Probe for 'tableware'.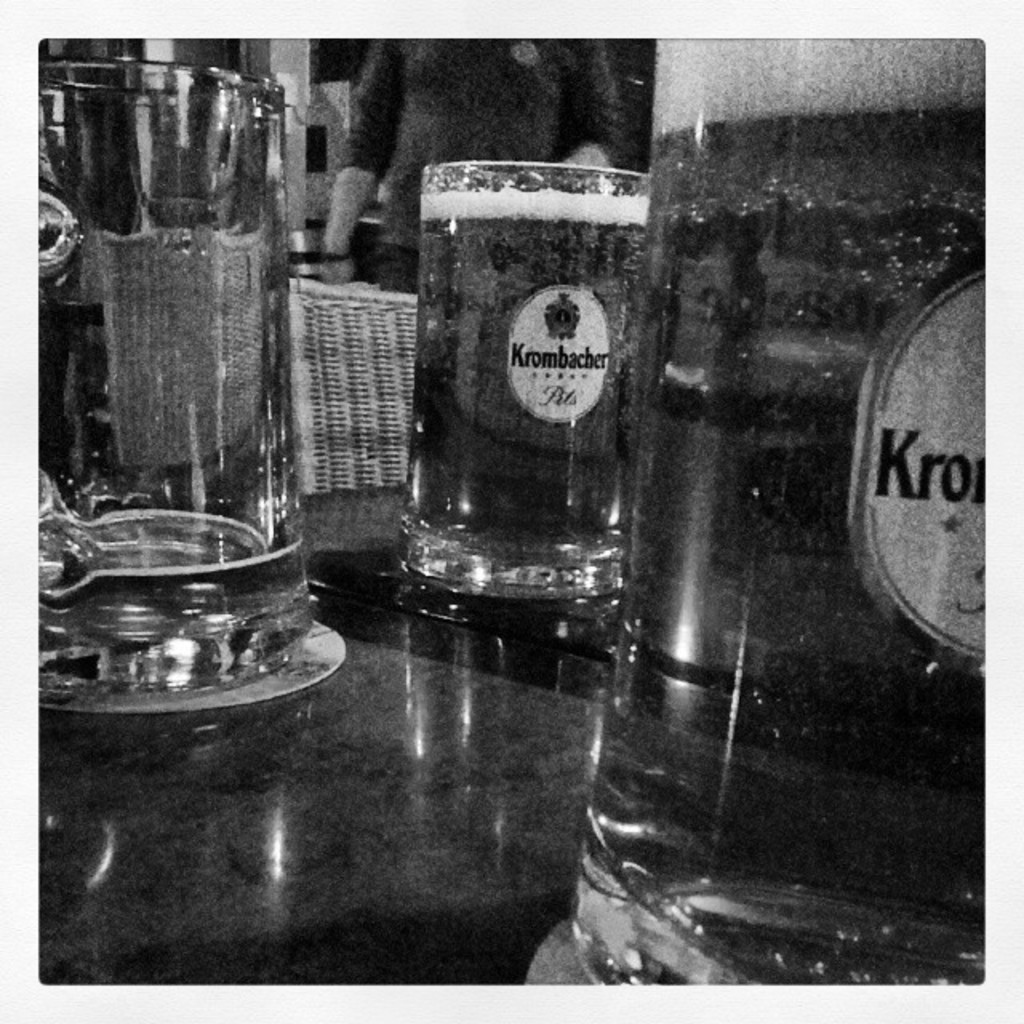
Probe result: locate(400, 166, 661, 621).
